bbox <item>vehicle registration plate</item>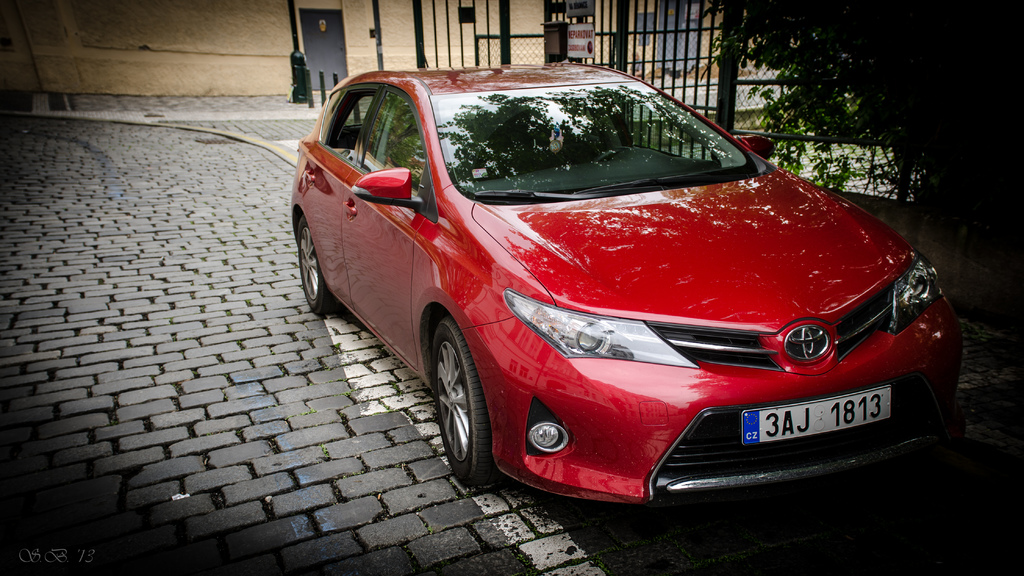
box(731, 385, 897, 468)
